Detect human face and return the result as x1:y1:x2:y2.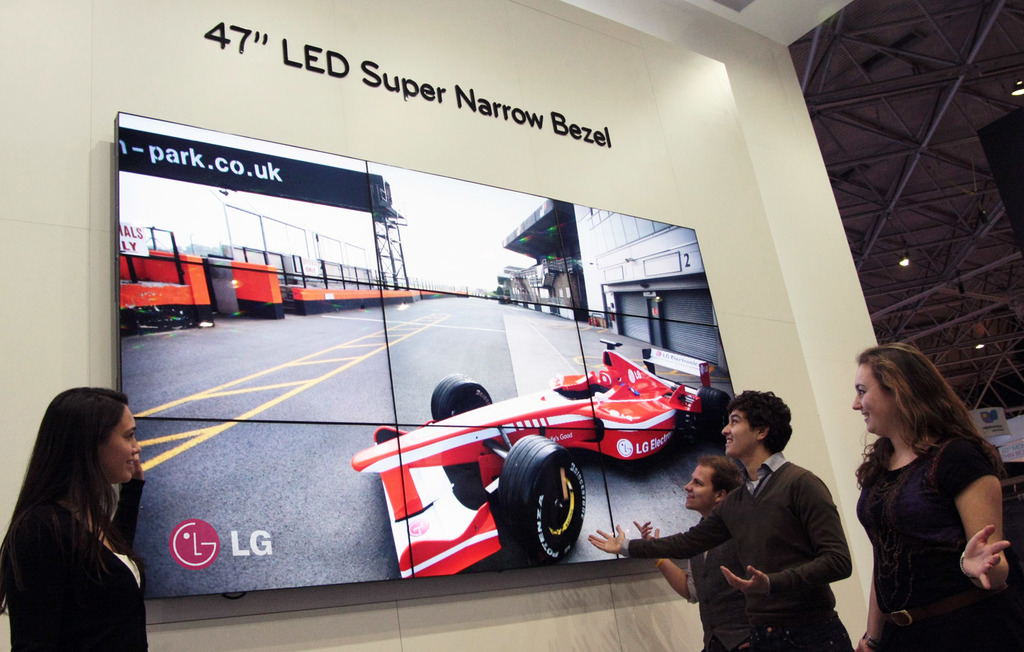
721:406:758:457.
